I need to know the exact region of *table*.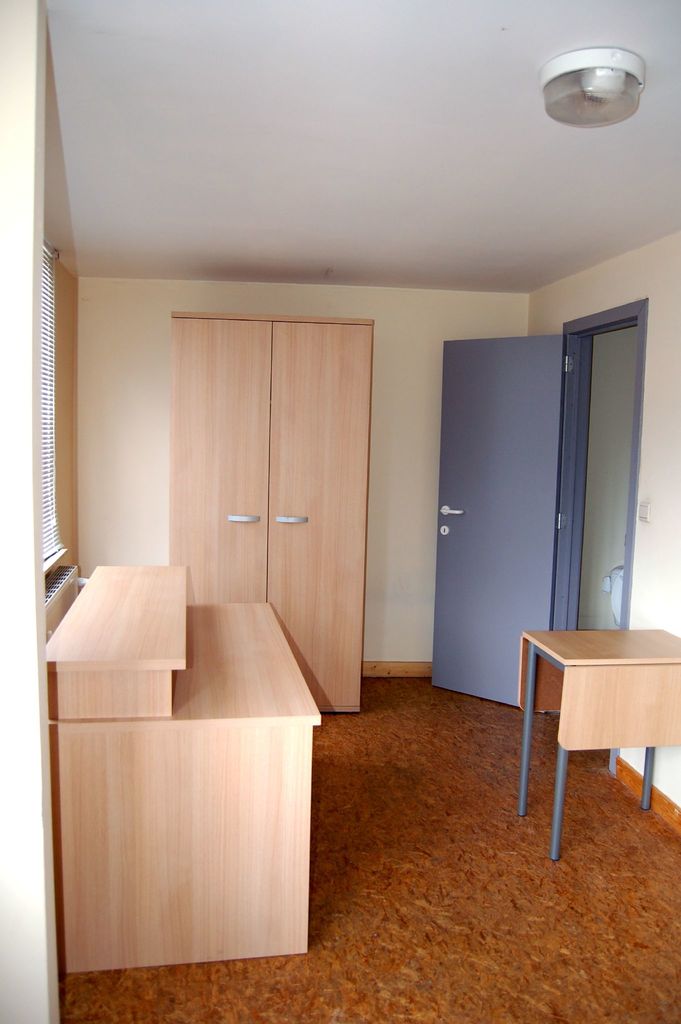
Region: BBox(42, 560, 322, 977).
